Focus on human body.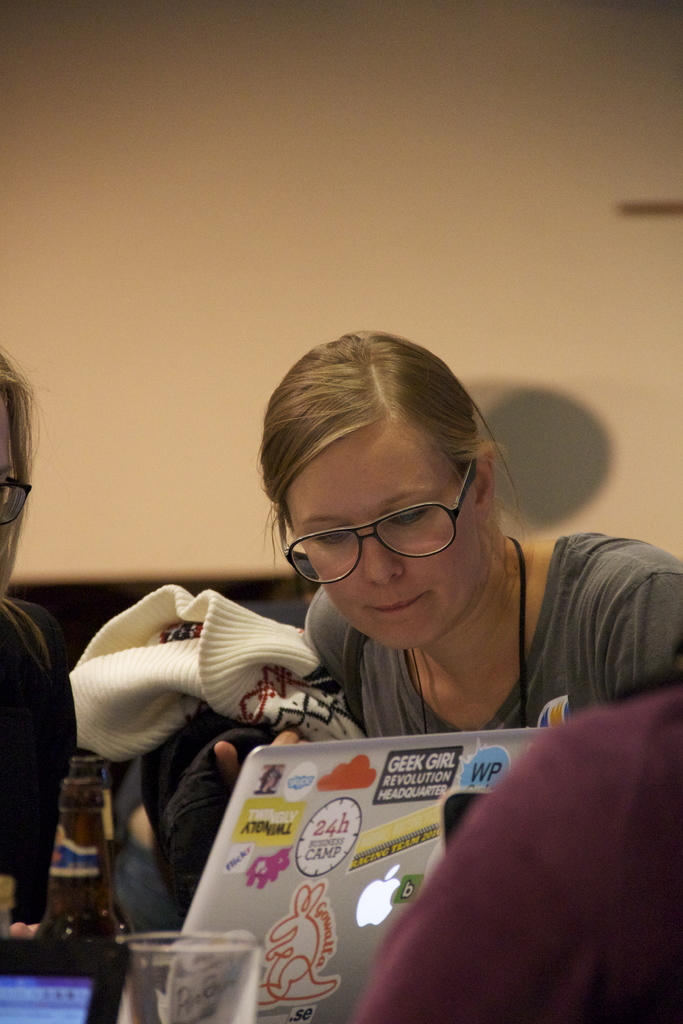
Focused at (x1=346, y1=682, x2=682, y2=1023).
